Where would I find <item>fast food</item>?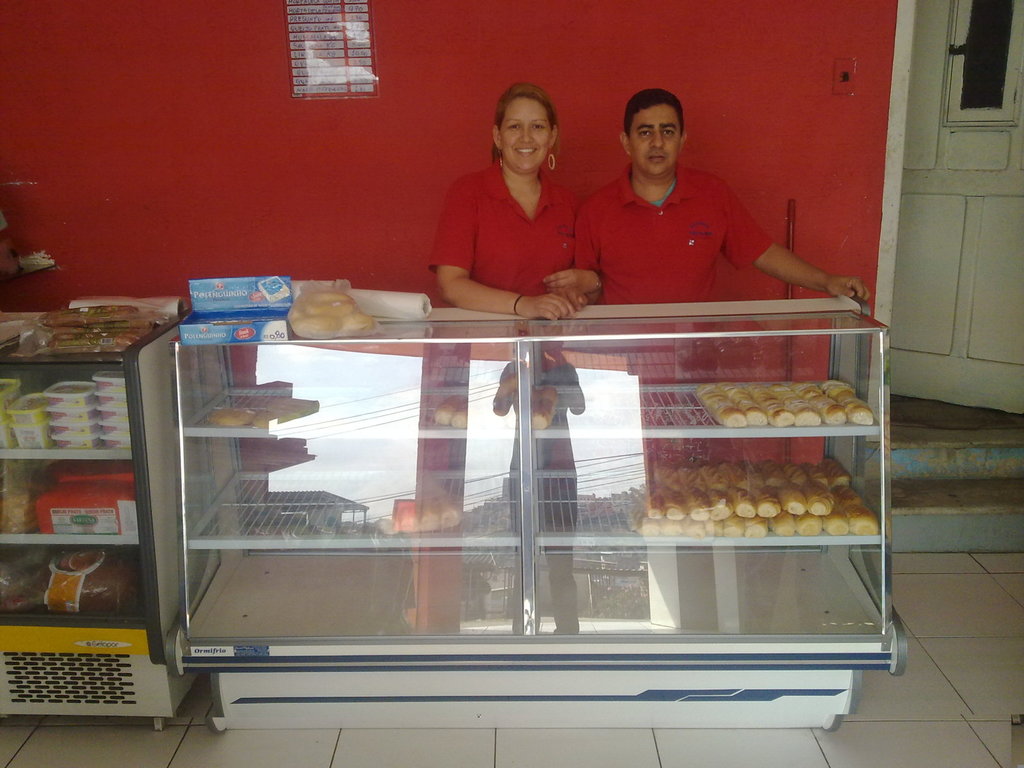
At l=404, t=511, r=422, b=536.
